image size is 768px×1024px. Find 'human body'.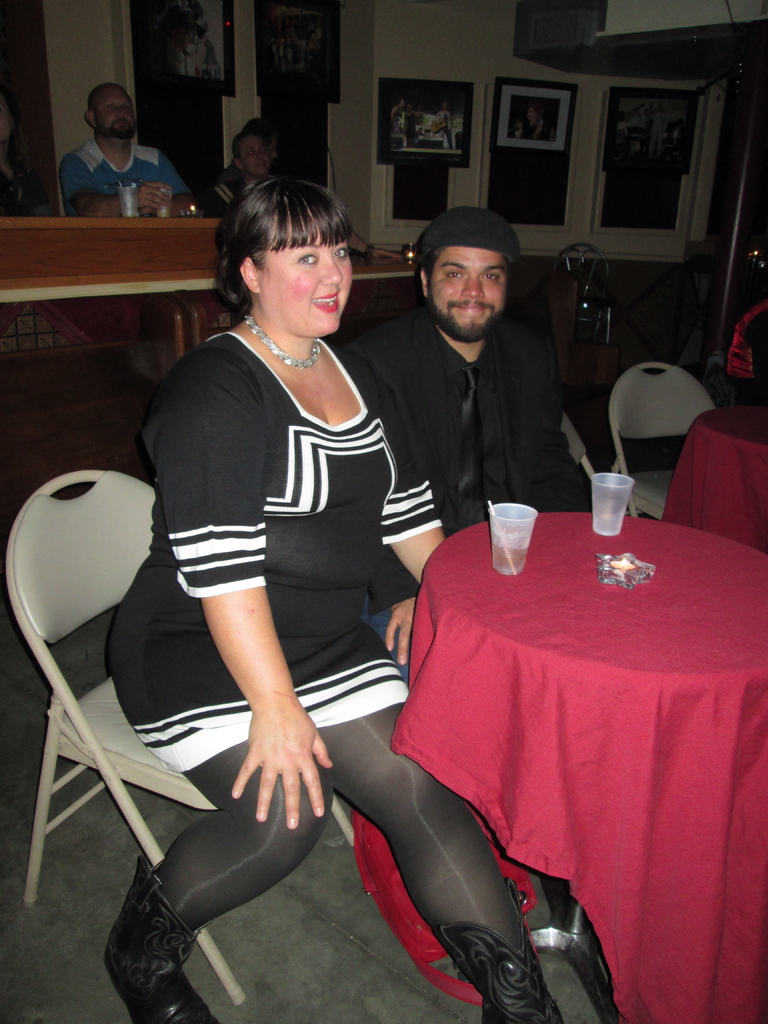
196,140,291,216.
